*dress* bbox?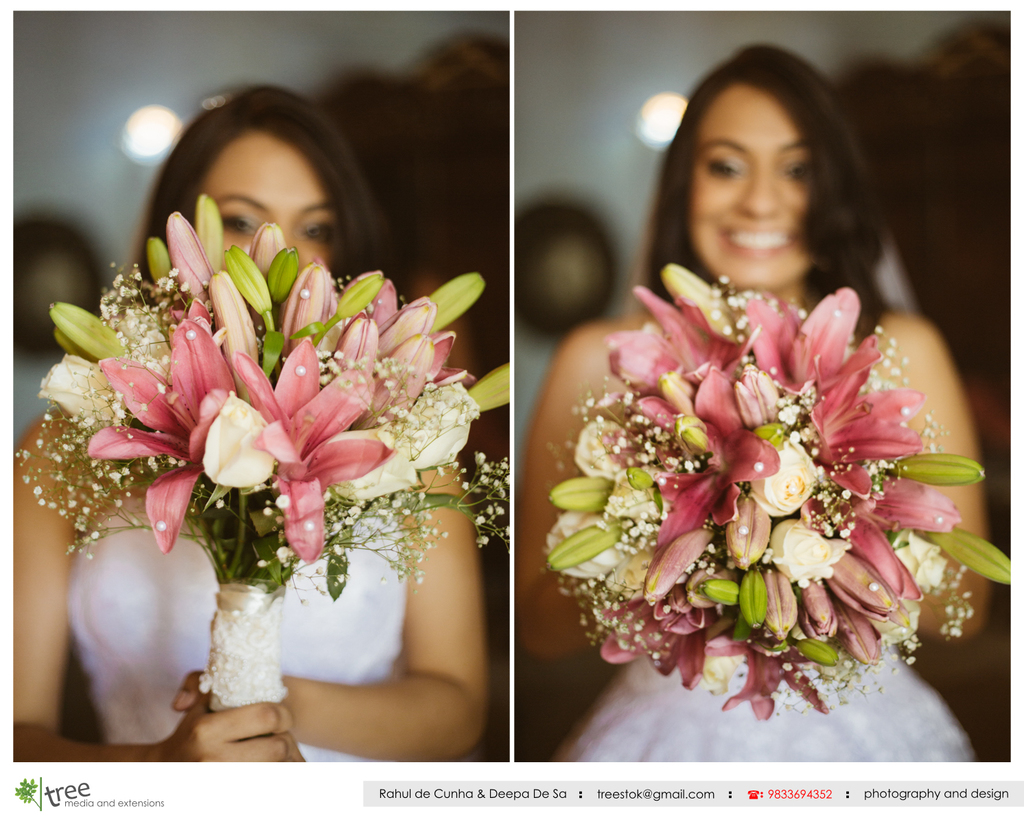
locate(556, 654, 980, 766)
